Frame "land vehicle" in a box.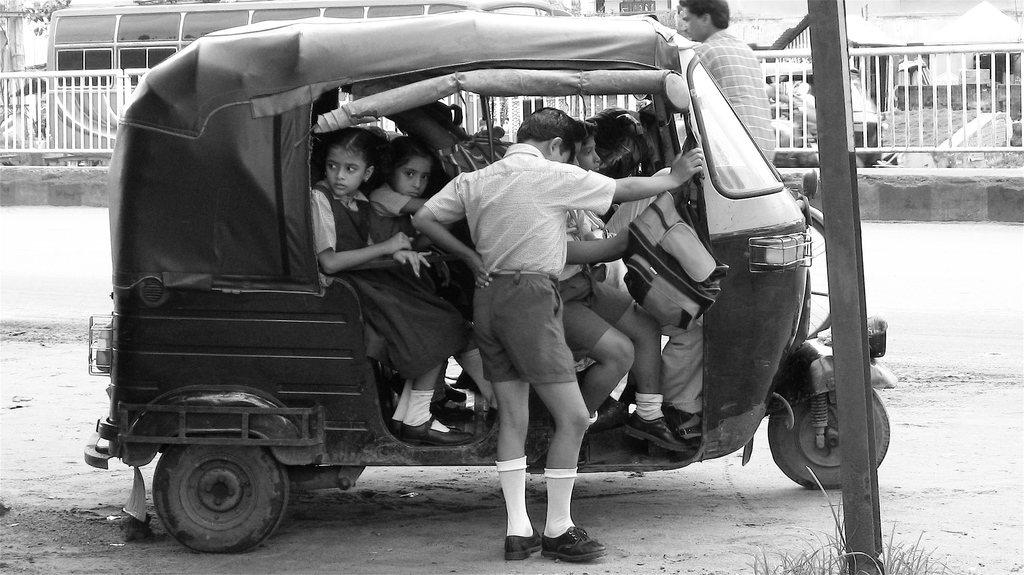
l=85, t=13, r=897, b=551.
